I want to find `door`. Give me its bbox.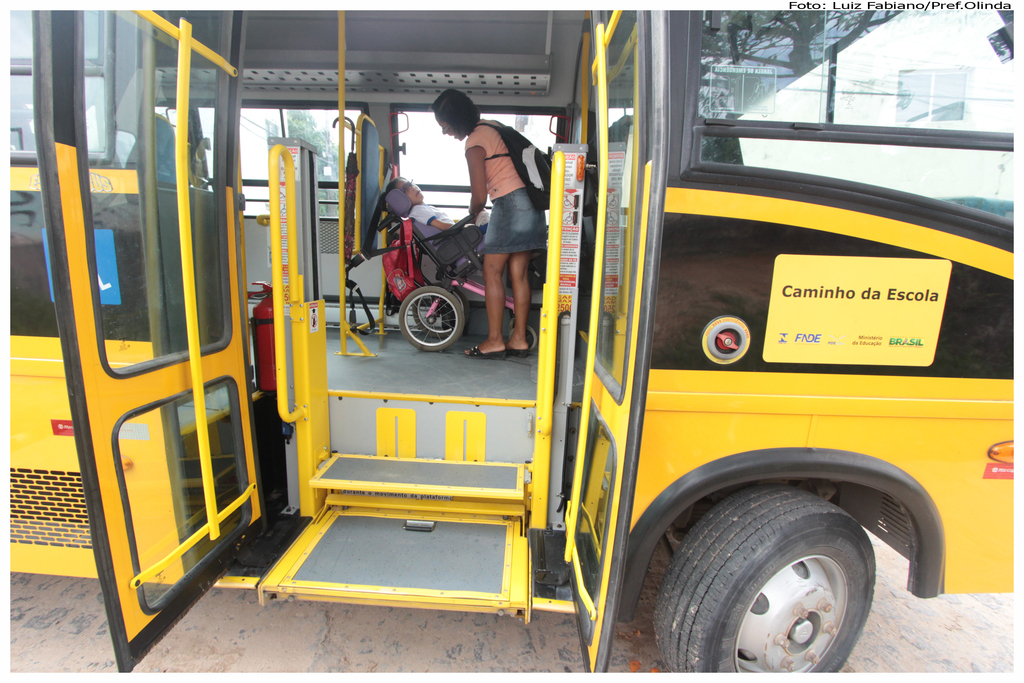
(left=47, top=8, right=260, bottom=666).
